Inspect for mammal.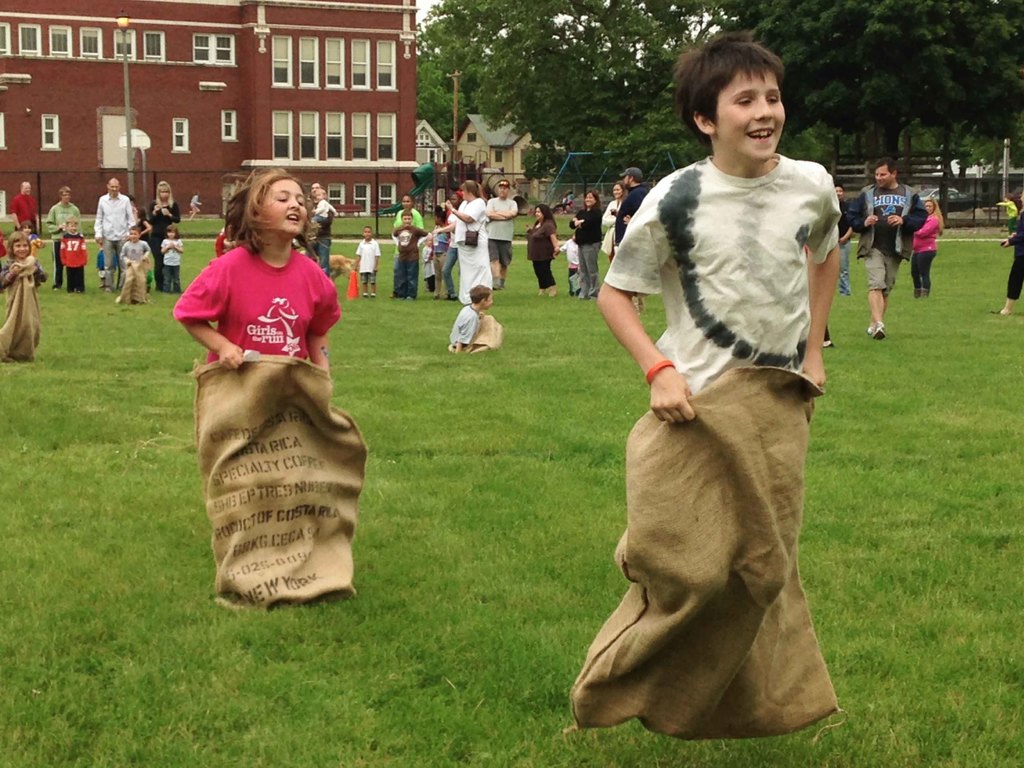
Inspection: locate(435, 188, 463, 284).
